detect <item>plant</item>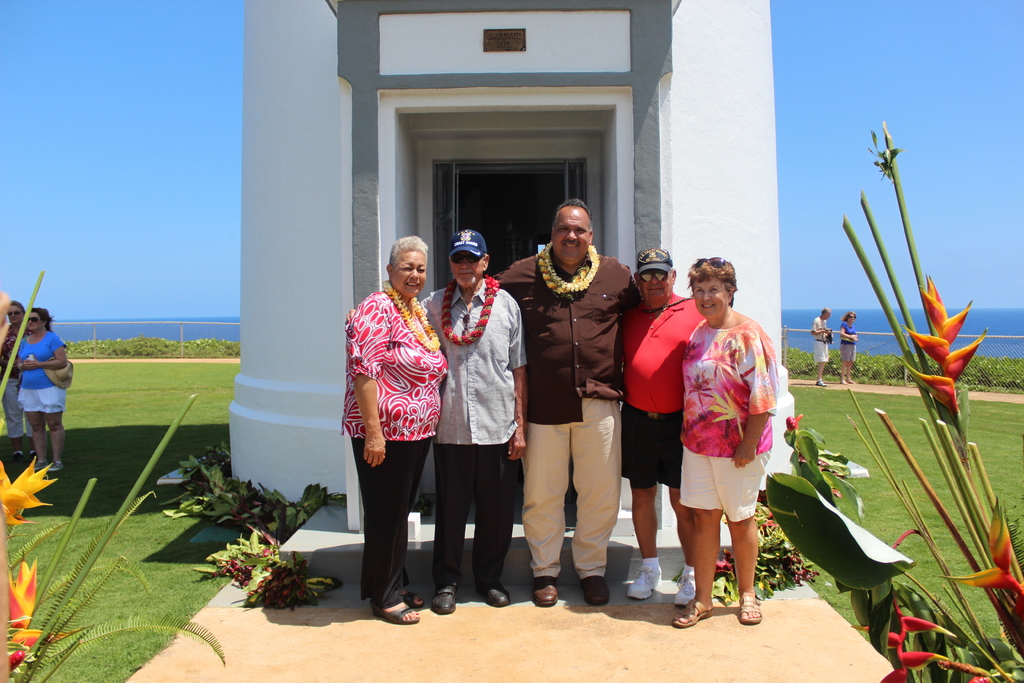
63 328 239 353
